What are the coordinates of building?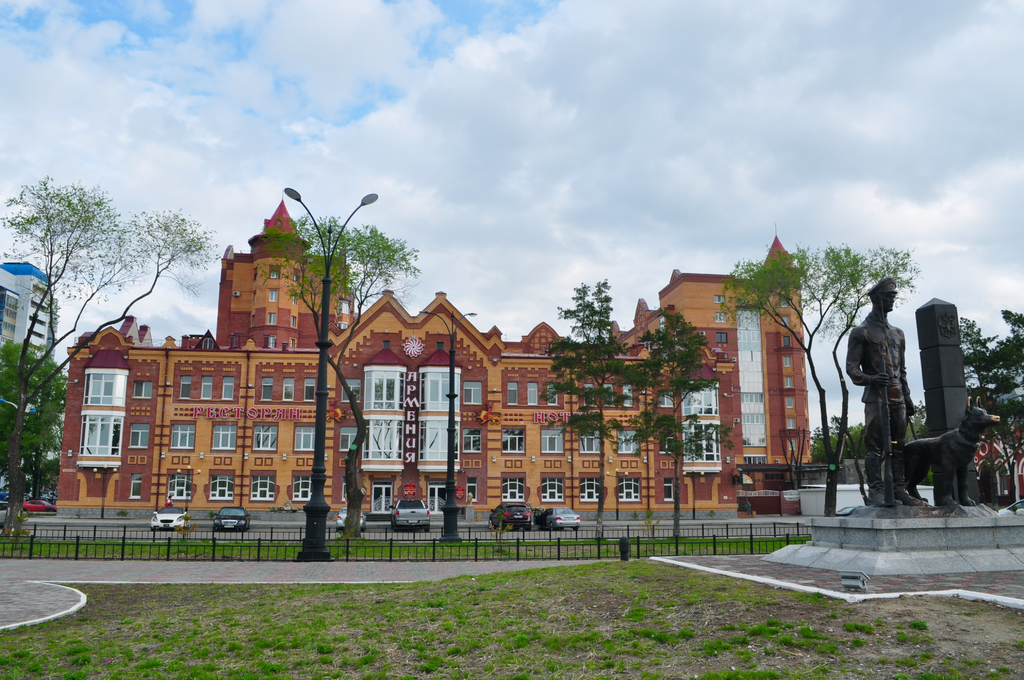
rect(0, 262, 58, 491).
